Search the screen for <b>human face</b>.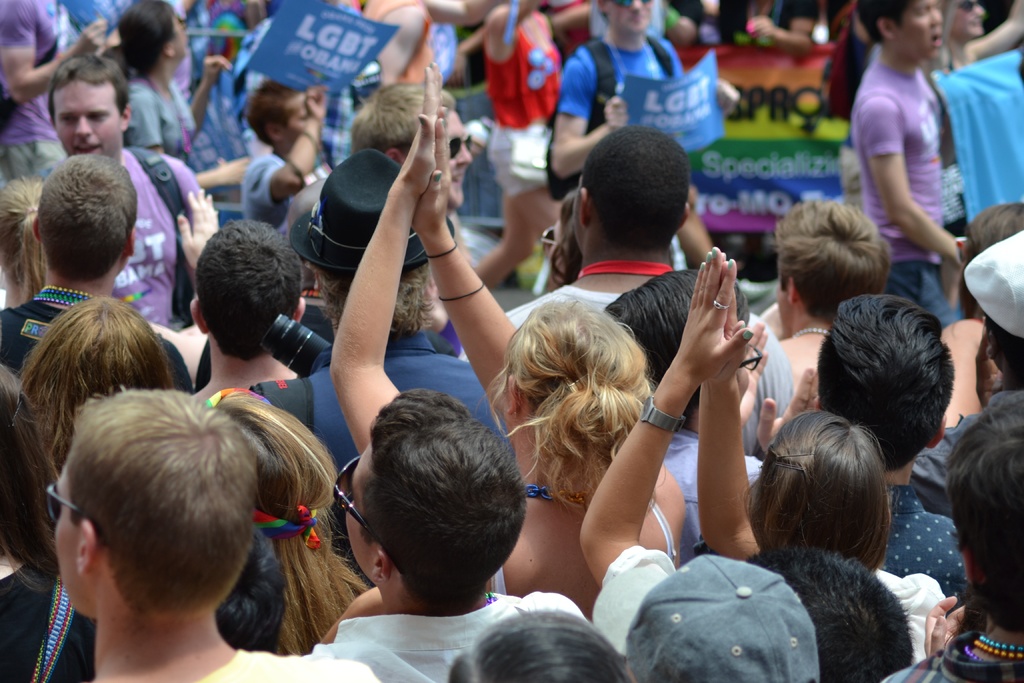
Found at bbox=(449, 110, 479, 210).
